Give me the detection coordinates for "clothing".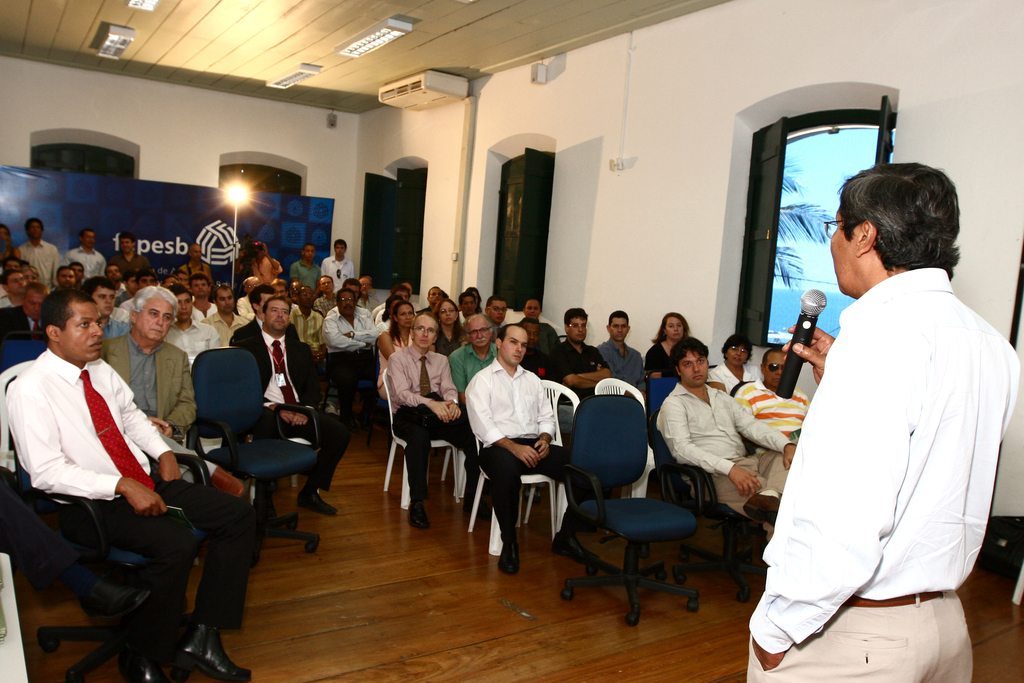
[x1=319, y1=256, x2=354, y2=288].
